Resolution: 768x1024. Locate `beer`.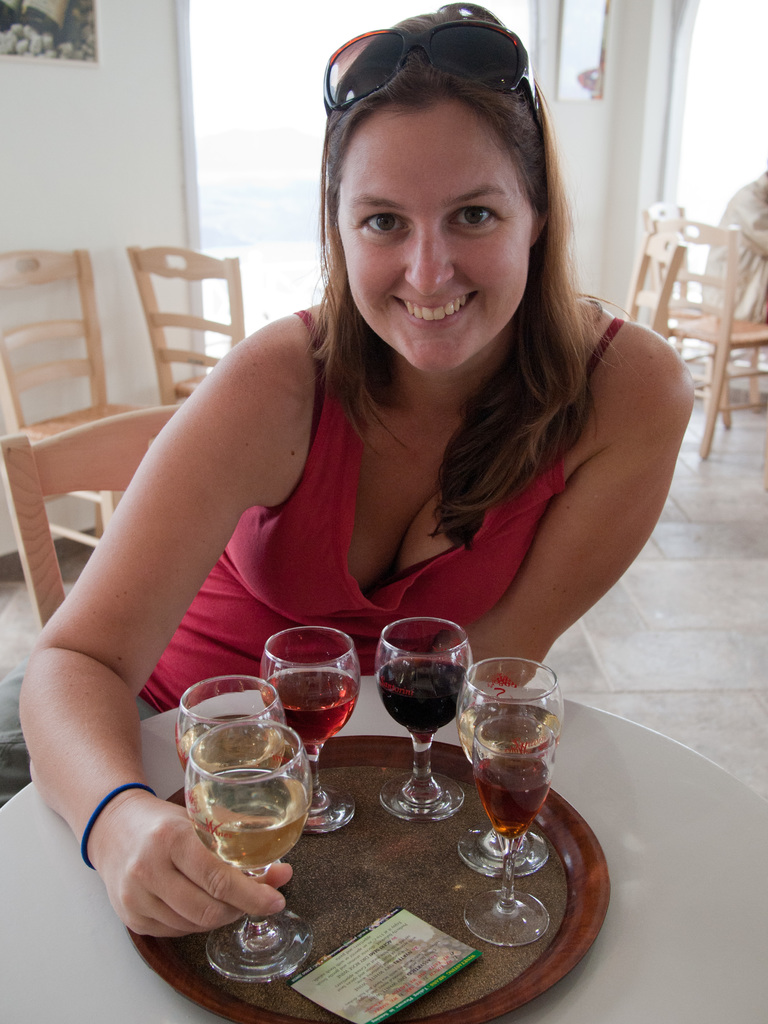
[451, 734, 549, 966].
